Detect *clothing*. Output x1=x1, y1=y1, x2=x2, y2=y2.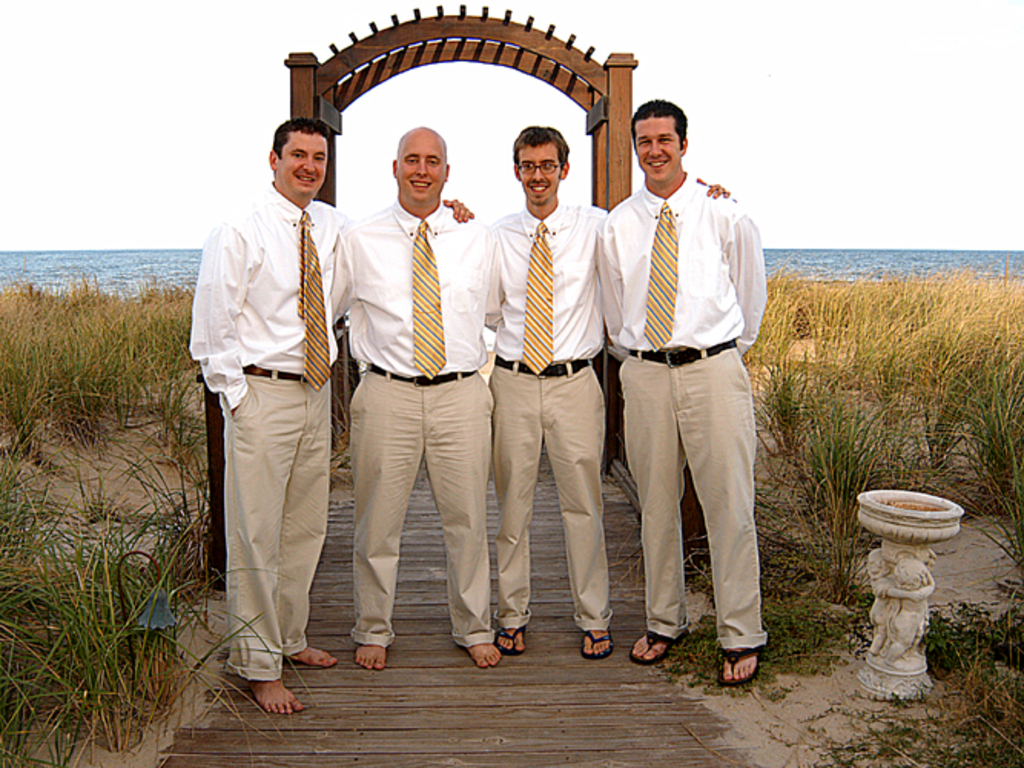
x1=481, y1=200, x2=623, y2=641.
